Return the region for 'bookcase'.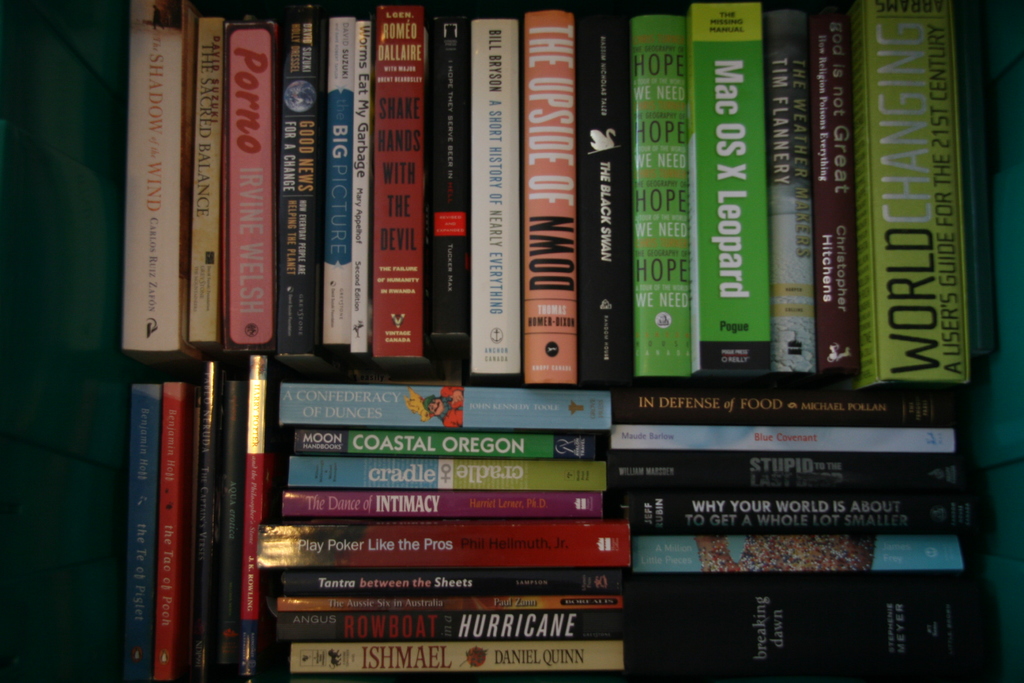
l=39, t=0, r=1023, b=682.
